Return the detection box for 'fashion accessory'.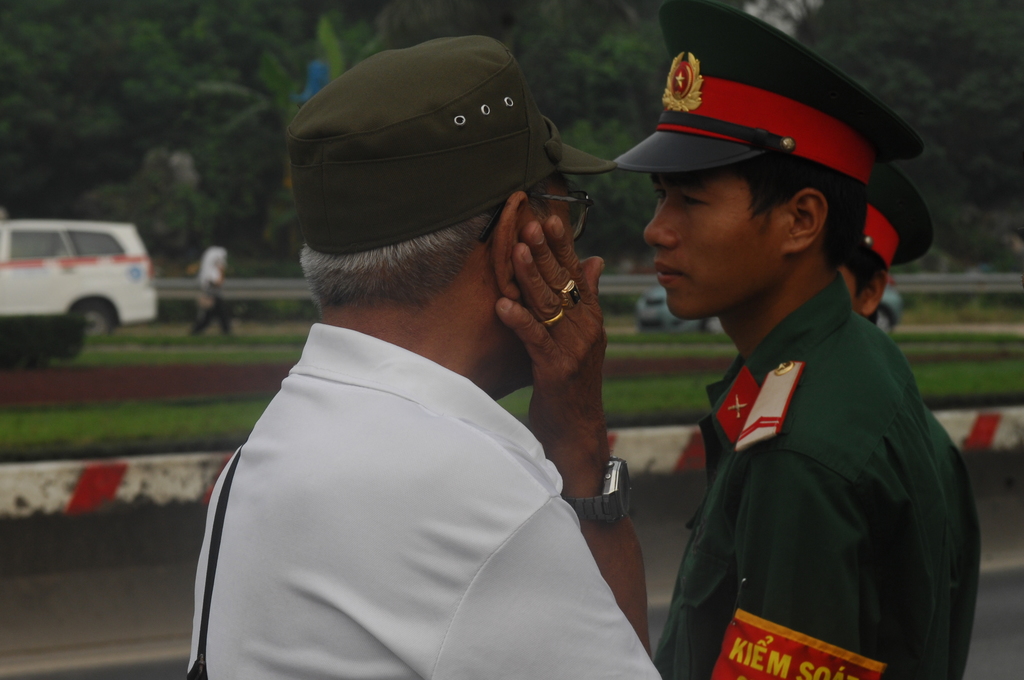
locate(561, 275, 582, 309).
